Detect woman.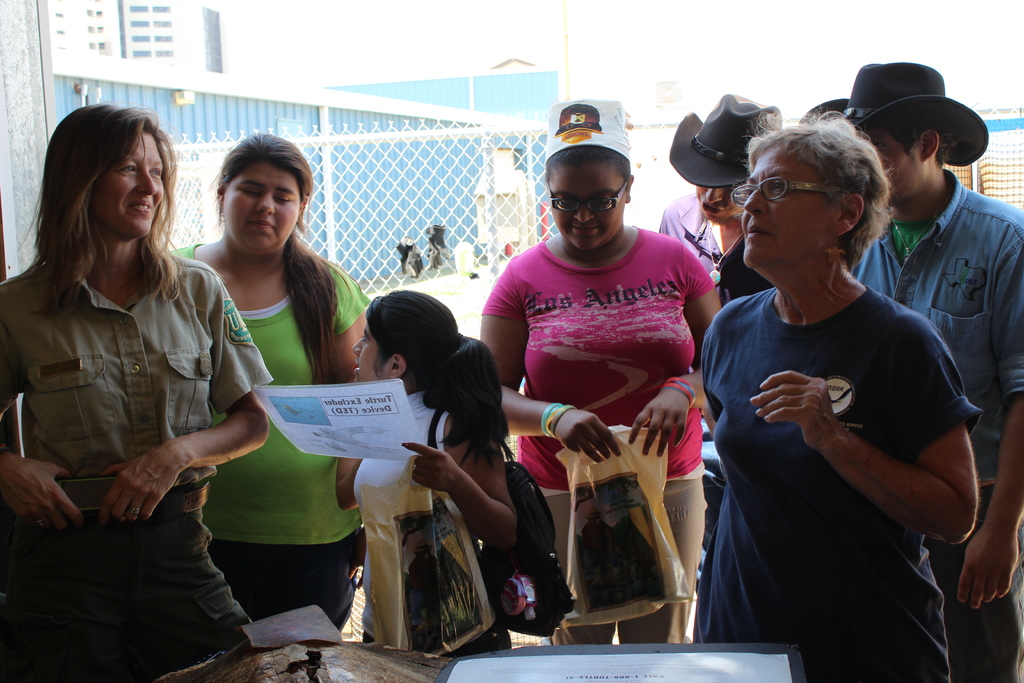
Detected at select_region(495, 132, 723, 647).
